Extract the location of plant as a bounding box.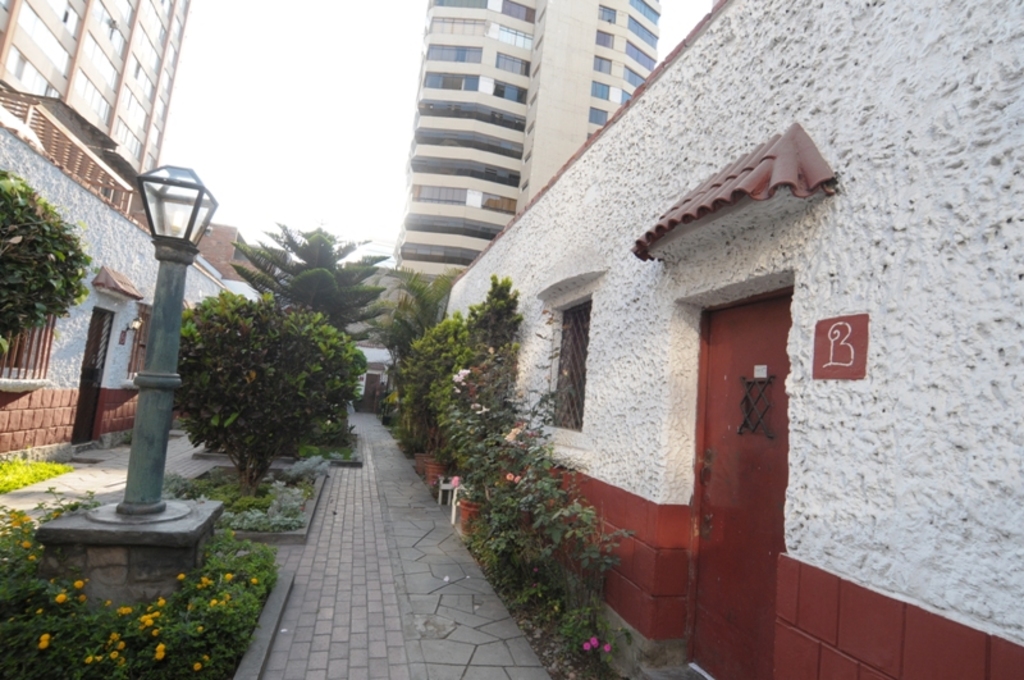
<bbox>163, 287, 380, 479</bbox>.
